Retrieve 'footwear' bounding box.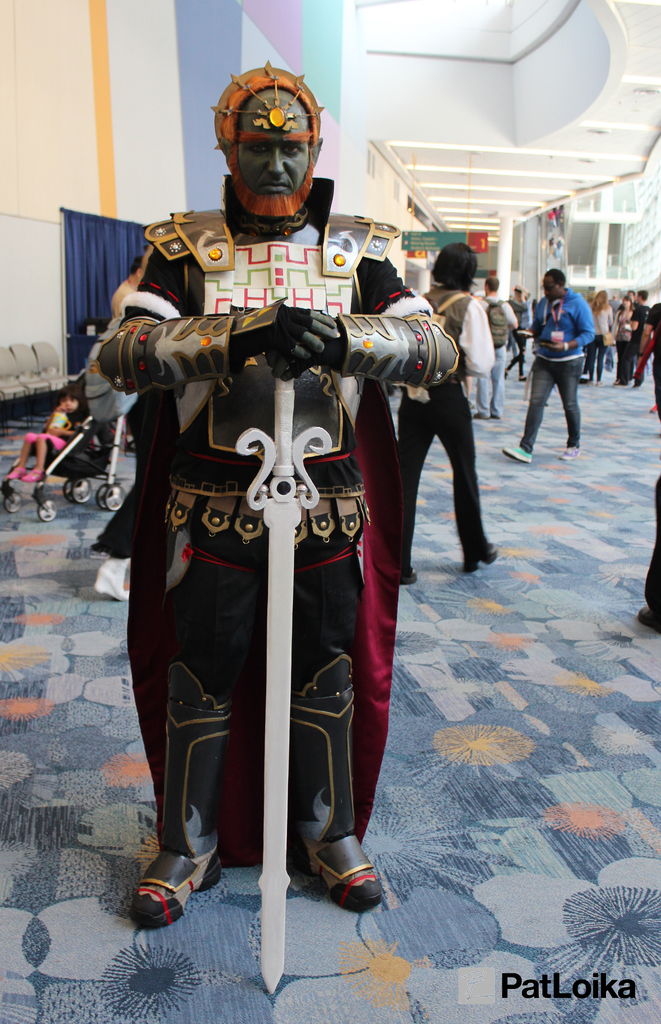
Bounding box: box(123, 442, 137, 456).
